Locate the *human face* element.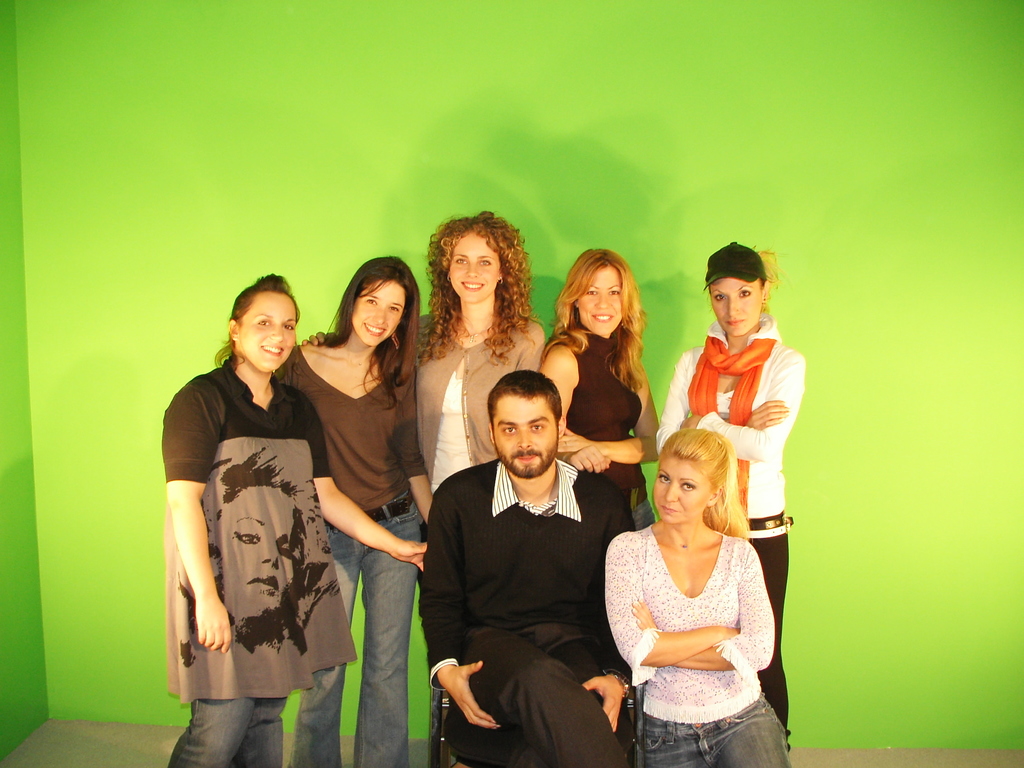
Element bbox: 449/234/500/302.
